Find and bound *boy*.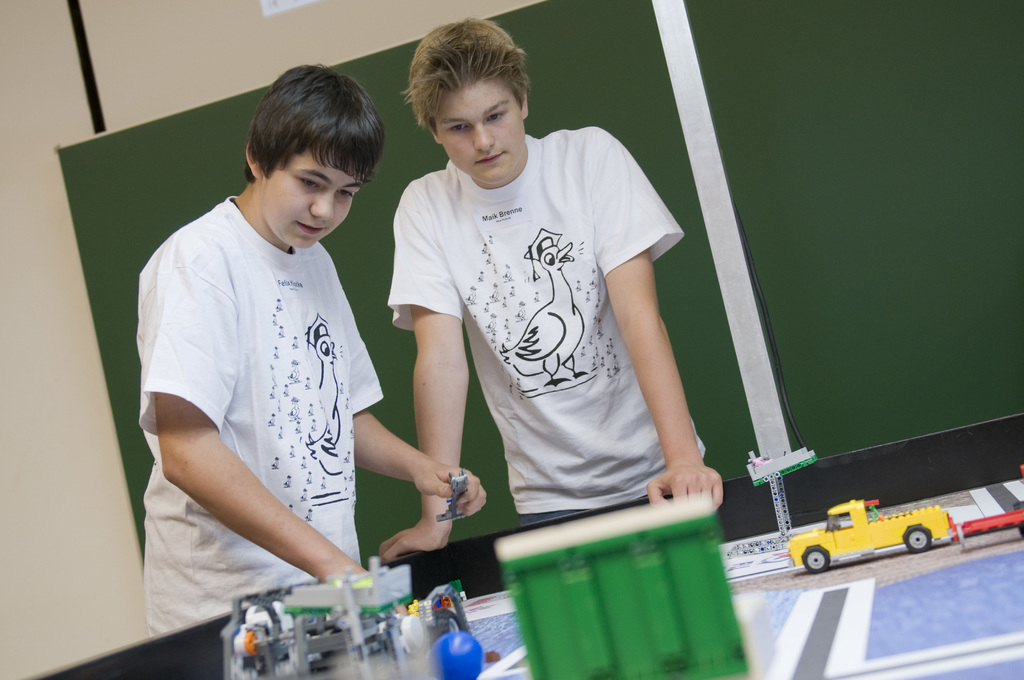
Bound: {"x1": 117, "y1": 56, "x2": 408, "y2": 660}.
